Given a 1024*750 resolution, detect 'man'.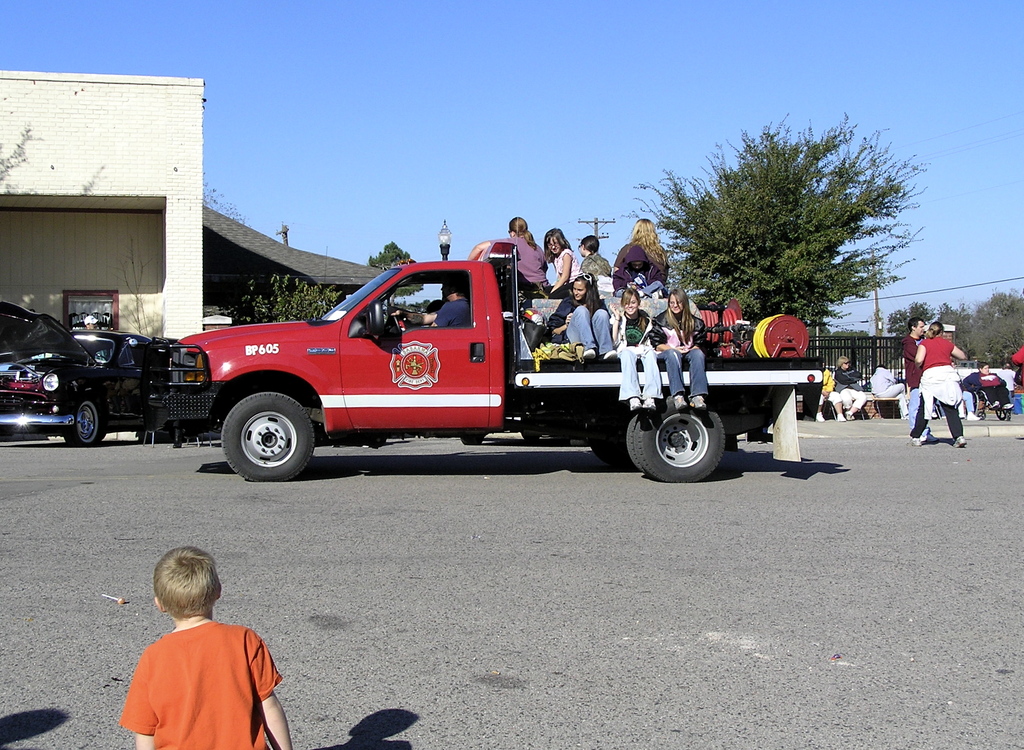
left=83, top=316, right=98, bottom=330.
